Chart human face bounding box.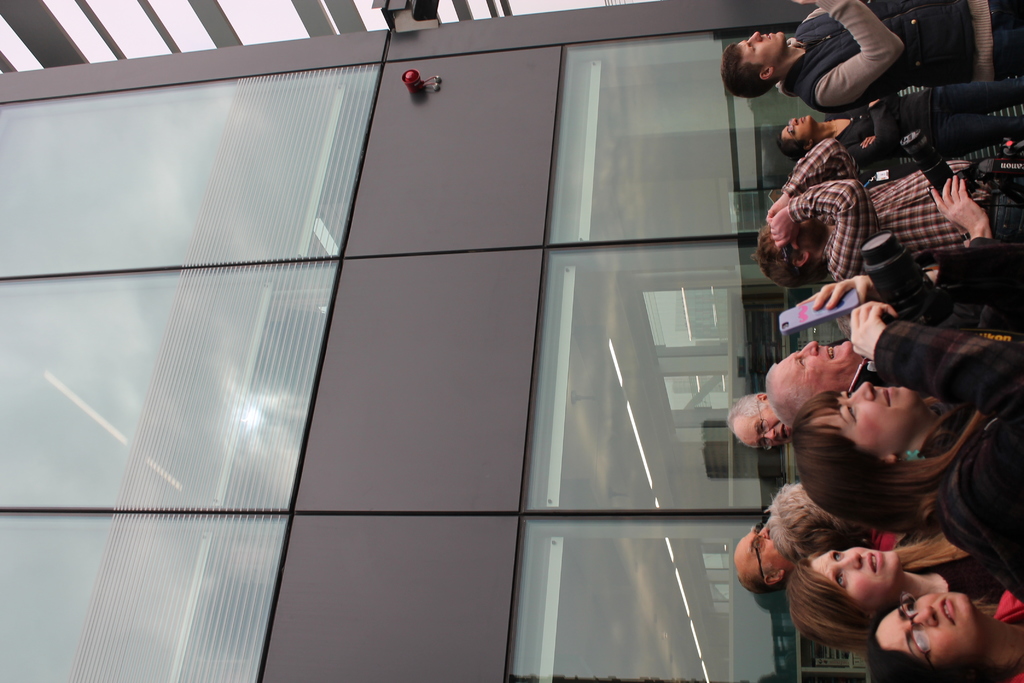
Charted: 782, 339, 858, 380.
